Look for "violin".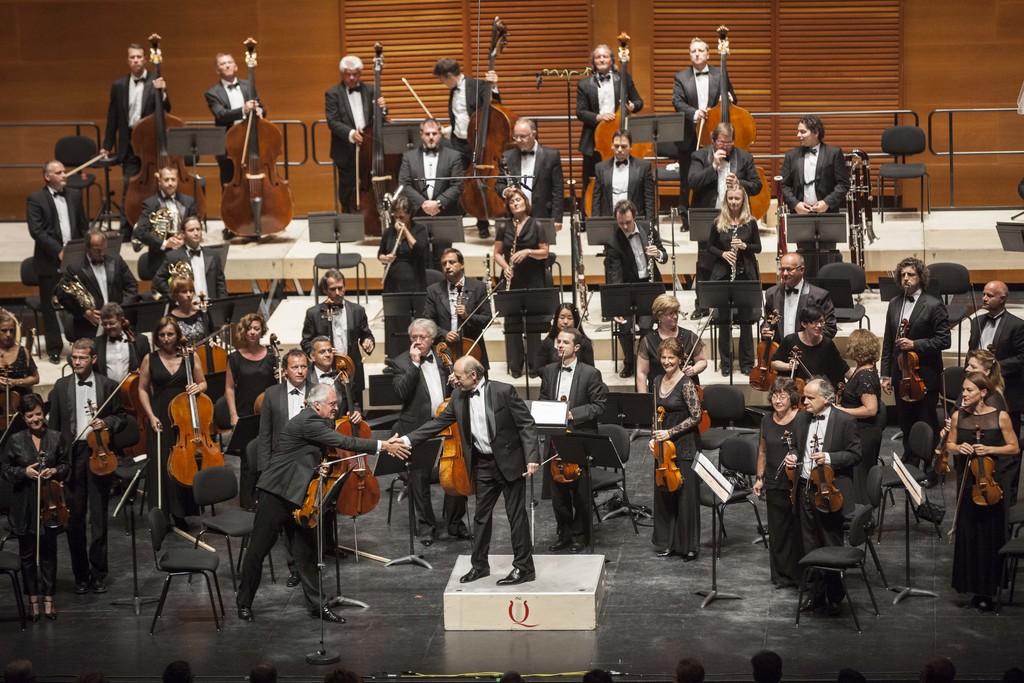
Found: [687,24,777,224].
